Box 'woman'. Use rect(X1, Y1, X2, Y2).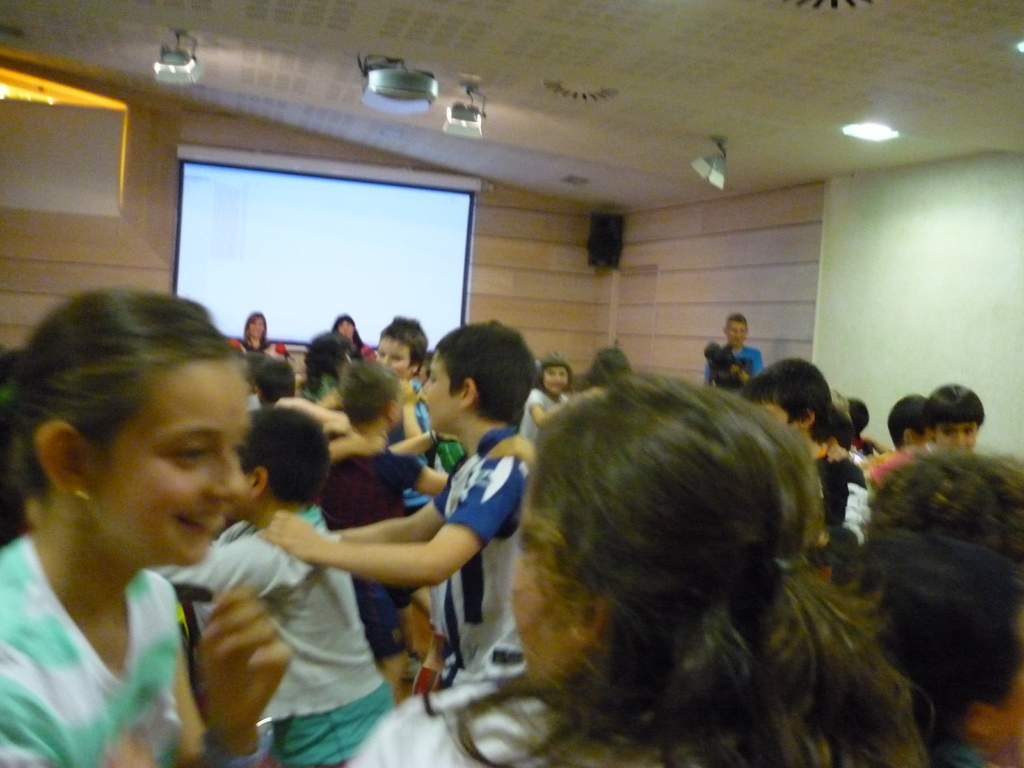
rect(330, 314, 376, 363).
